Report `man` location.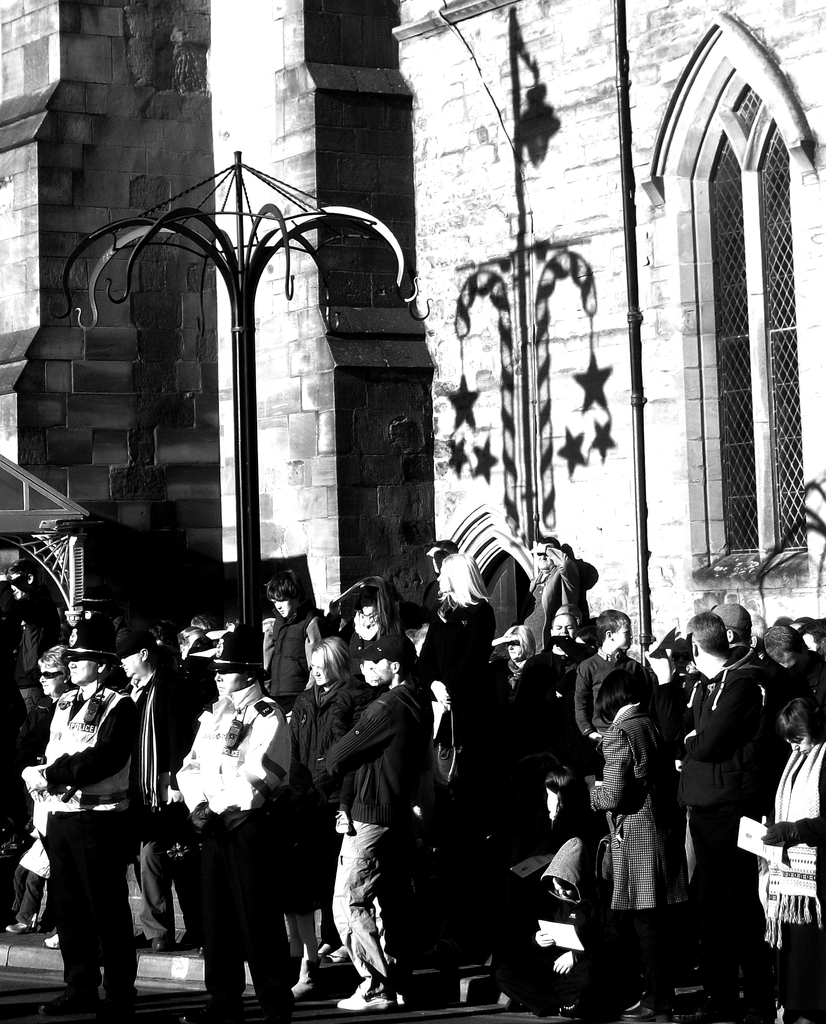
Report: left=316, top=627, right=429, bottom=1011.
